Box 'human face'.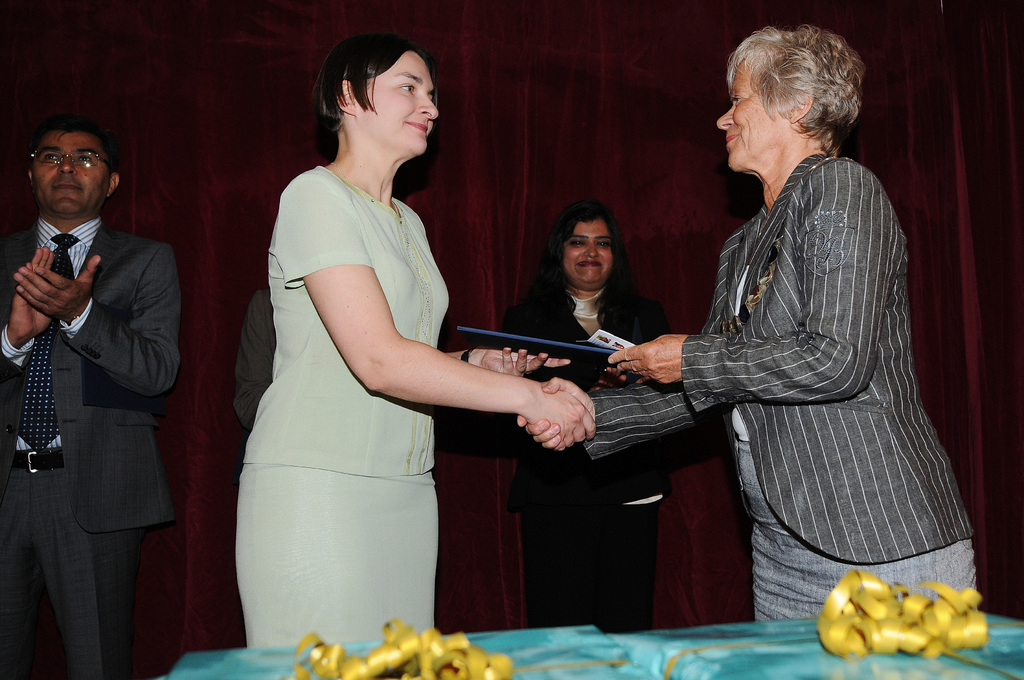
left=714, top=59, right=784, bottom=177.
